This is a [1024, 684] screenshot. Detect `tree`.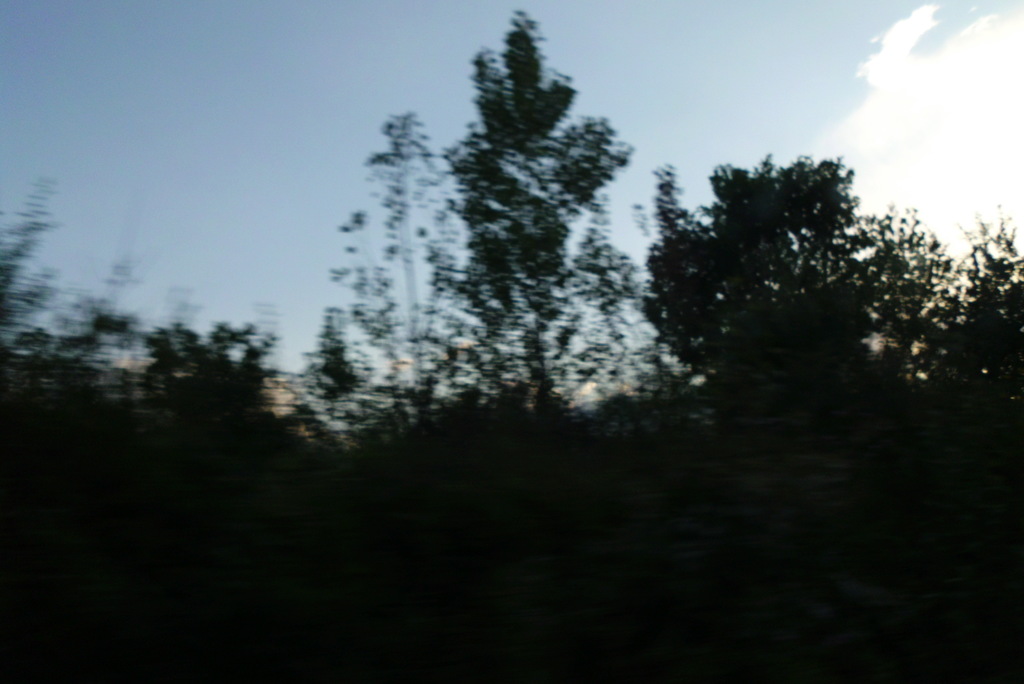
BBox(918, 204, 1023, 489).
